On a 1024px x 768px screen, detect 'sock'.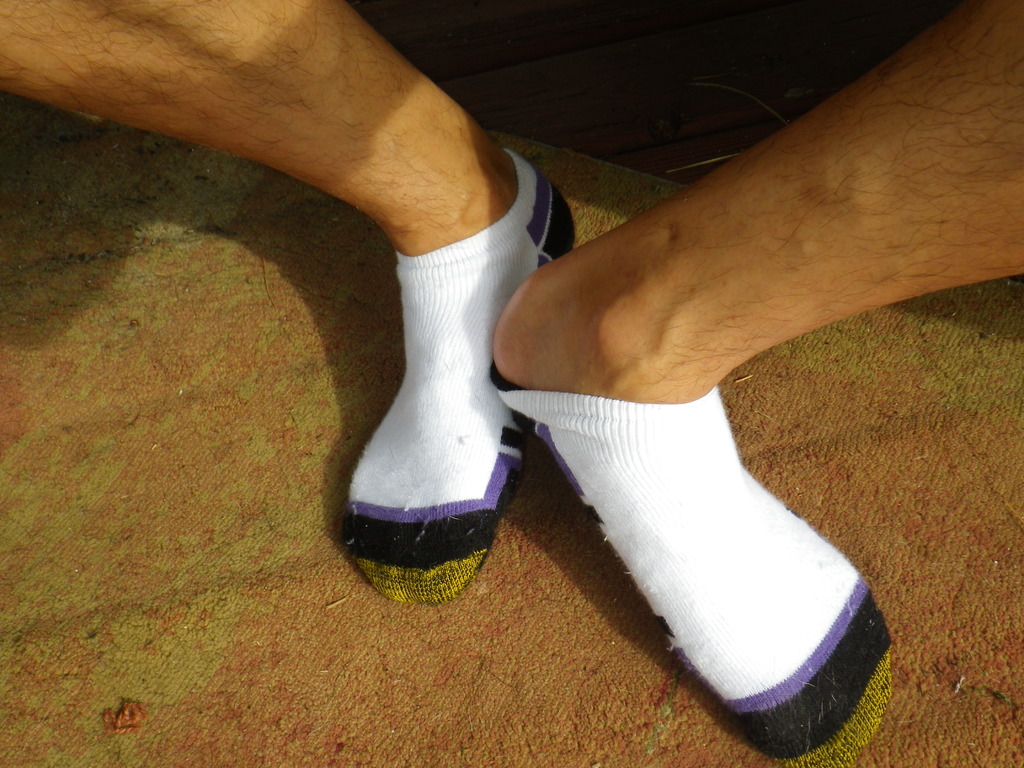
BBox(341, 147, 578, 609).
